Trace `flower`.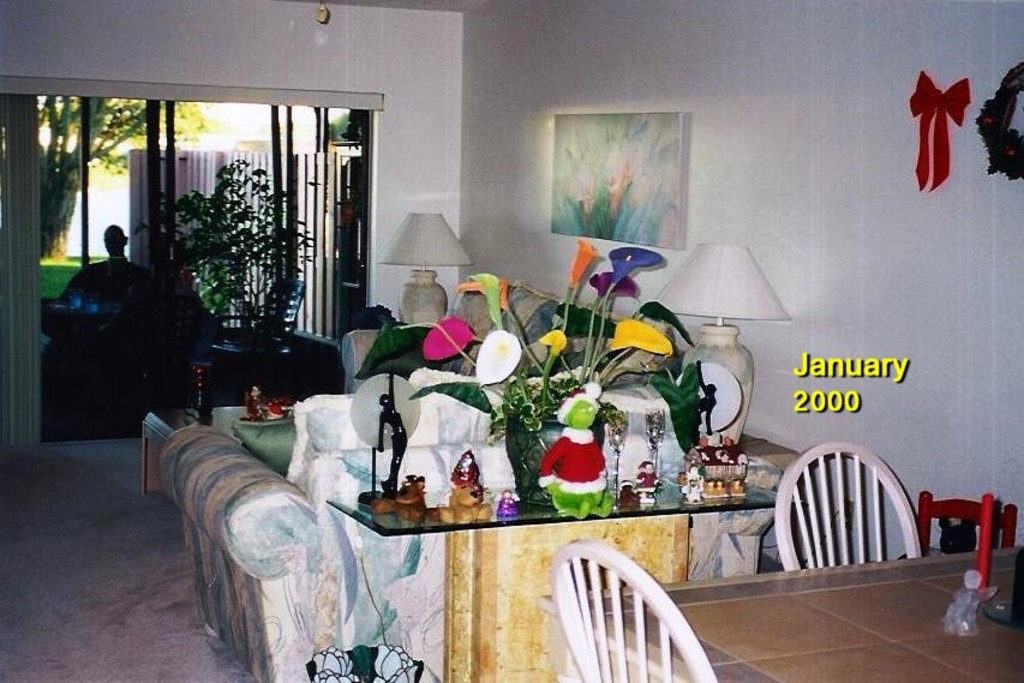
Traced to region(472, 274, 505, 332).
